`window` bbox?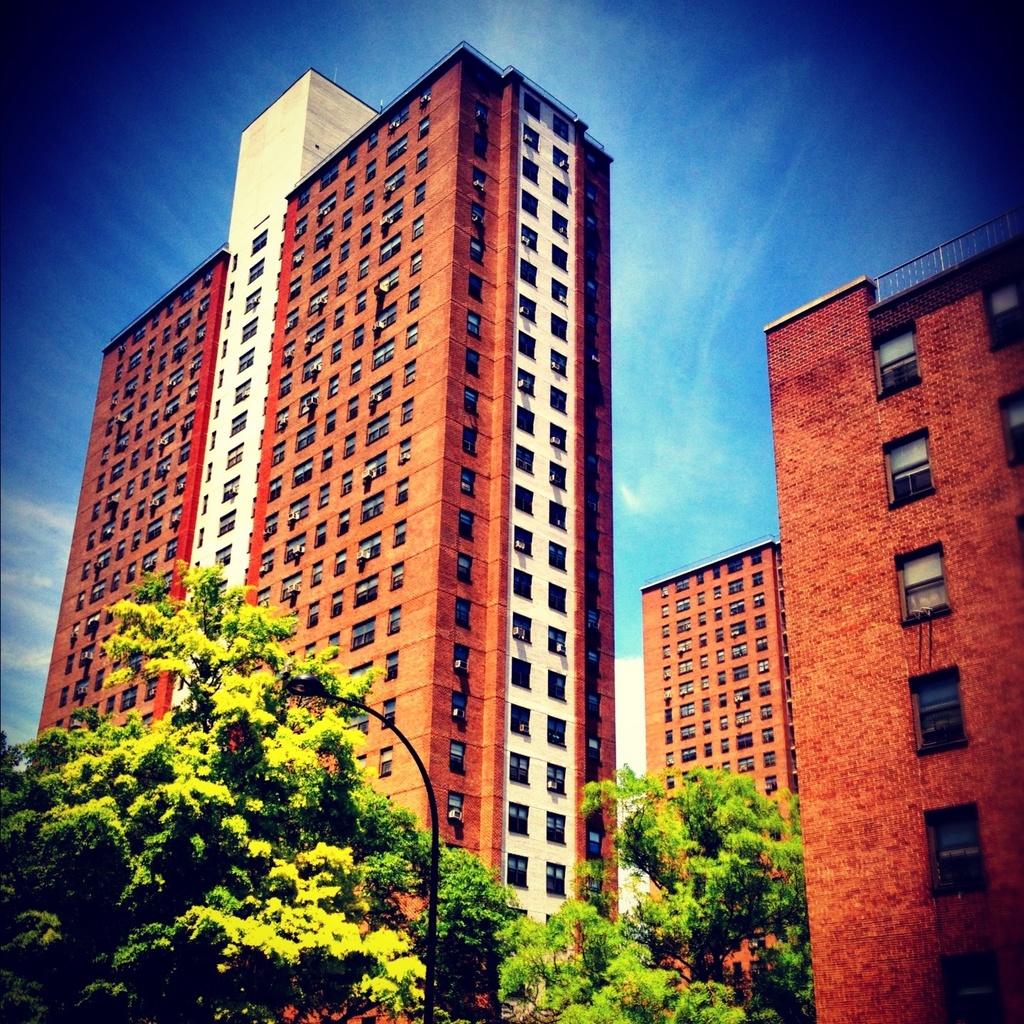
(108,490,117,513)
